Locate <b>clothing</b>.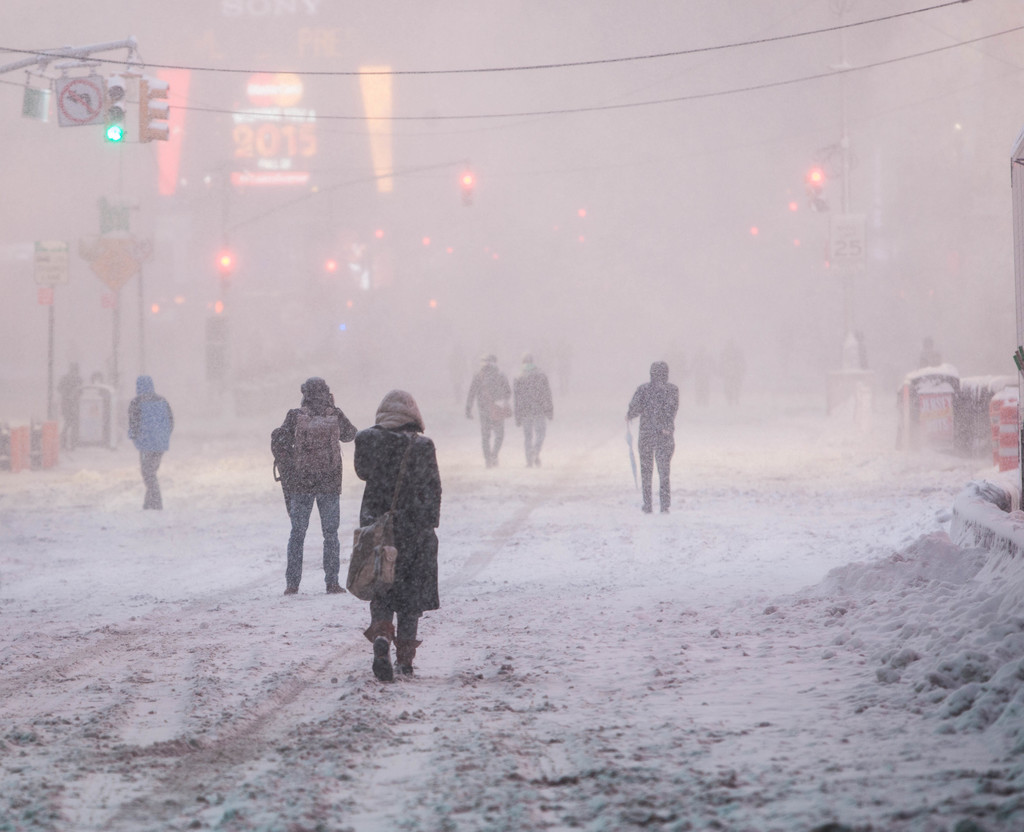
Bounding box: <bbox>625, 376, 681, 509</bbox>.
